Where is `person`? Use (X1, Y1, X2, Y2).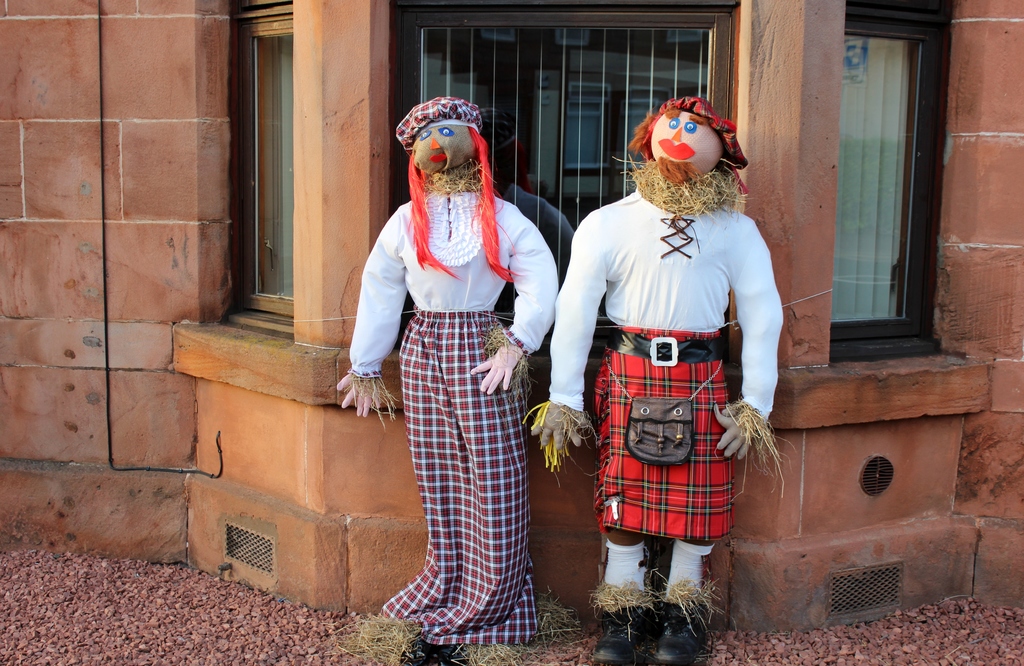
(335, 94, 555, 647).
